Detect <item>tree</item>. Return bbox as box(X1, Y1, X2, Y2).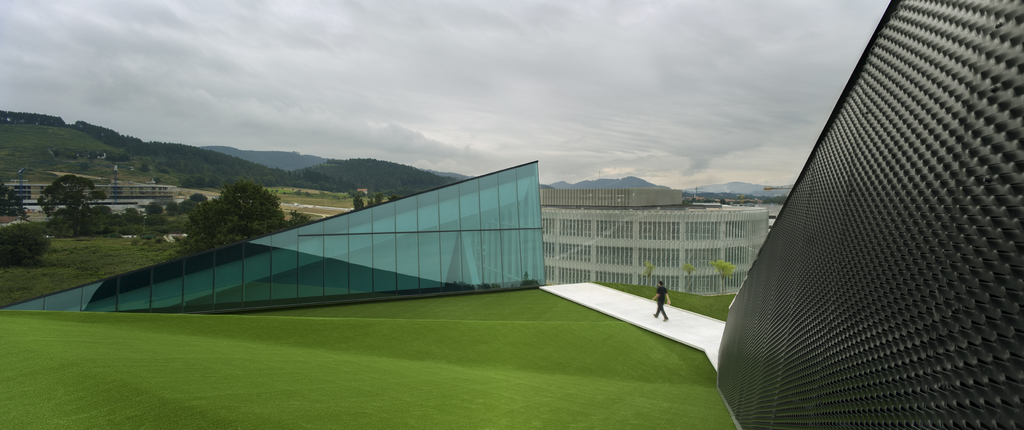
box(140, 161, 150, 174).
